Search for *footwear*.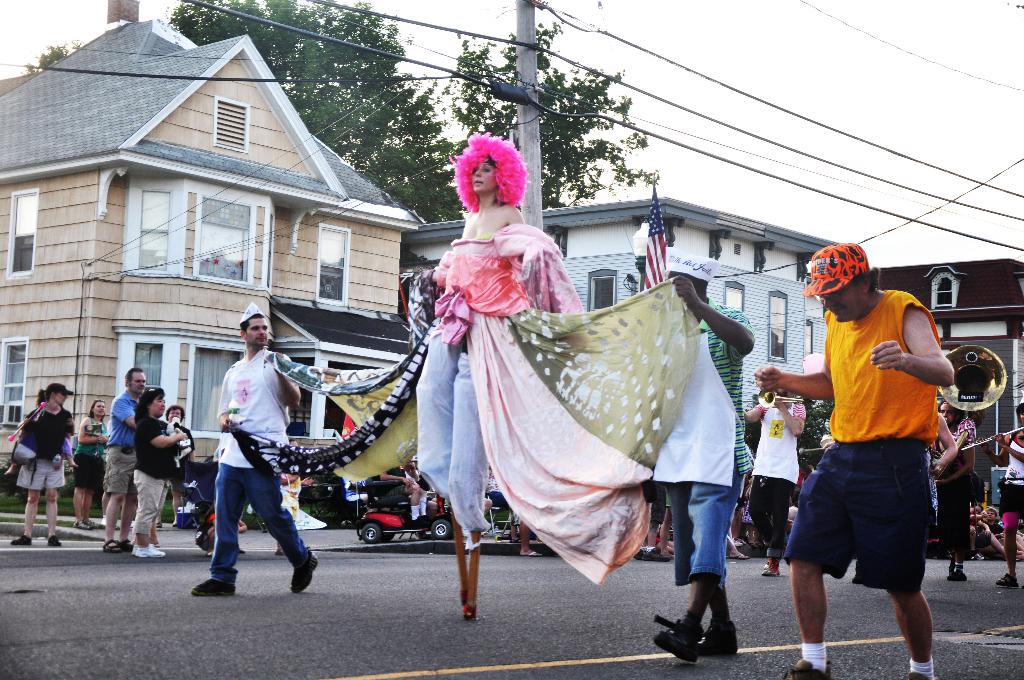
Found at crop(150, 544, 162, 559).
